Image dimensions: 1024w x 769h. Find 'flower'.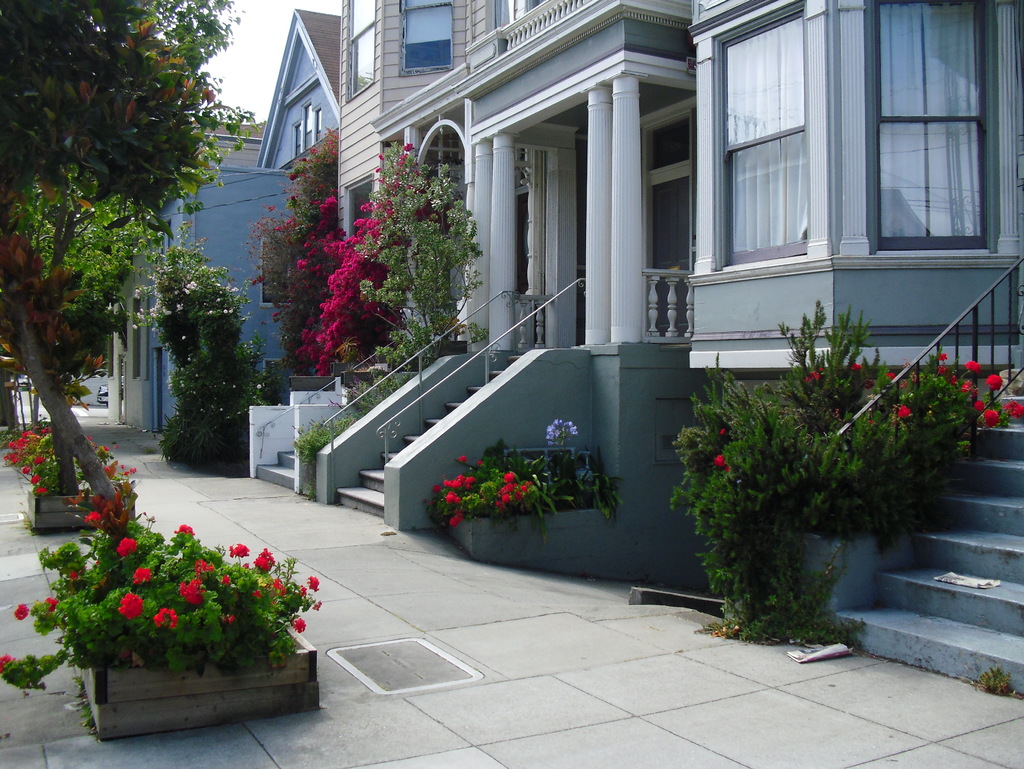
l=898, t=406, r=911, b=421.
